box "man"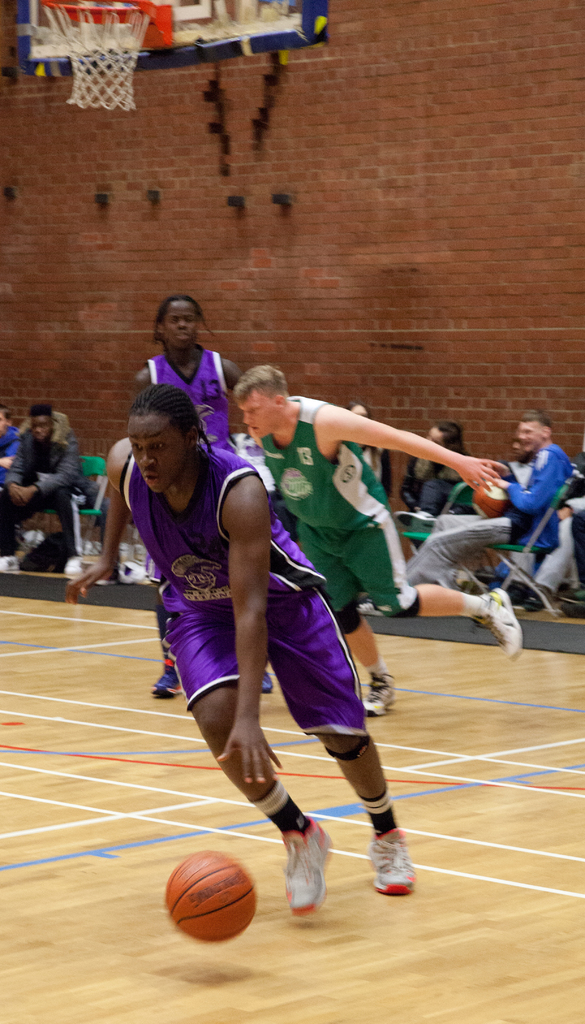
left=360, top=407, right=582, bottom=622
